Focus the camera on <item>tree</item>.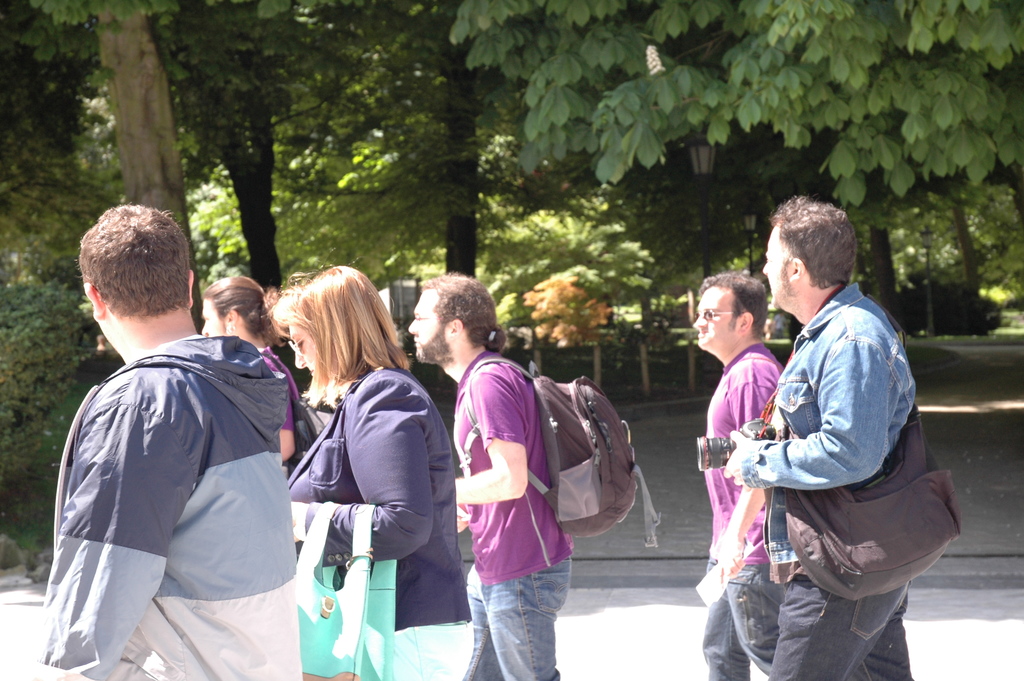
Focus region: [left=269, top=0, right=637, bottom=320].
